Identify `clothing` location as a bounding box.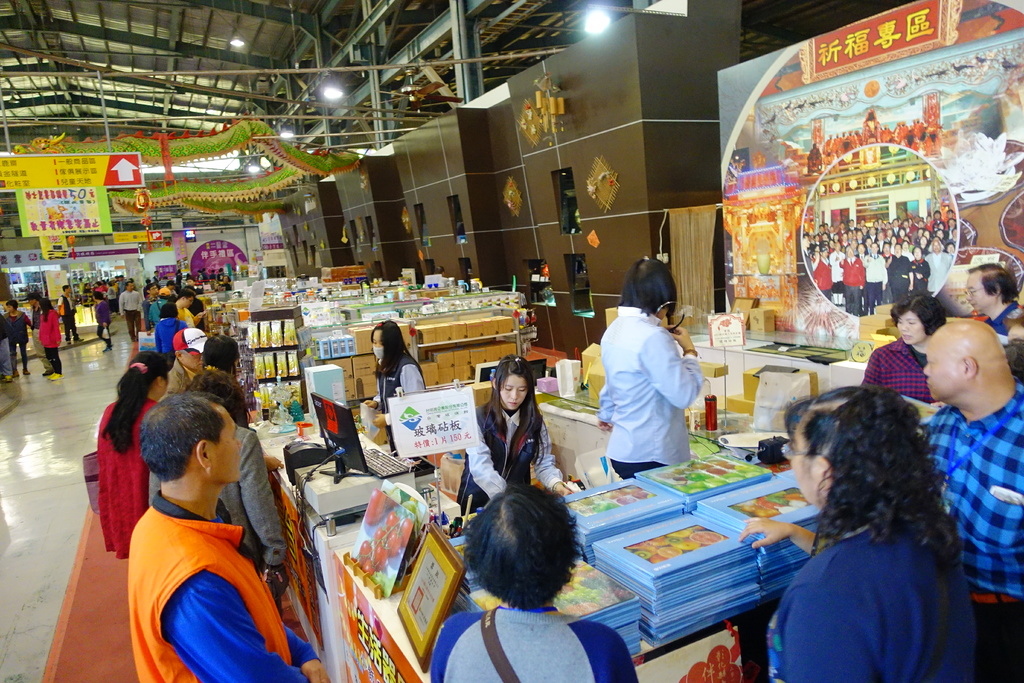
x1=0, y1=315, x2=10, y2=377.
